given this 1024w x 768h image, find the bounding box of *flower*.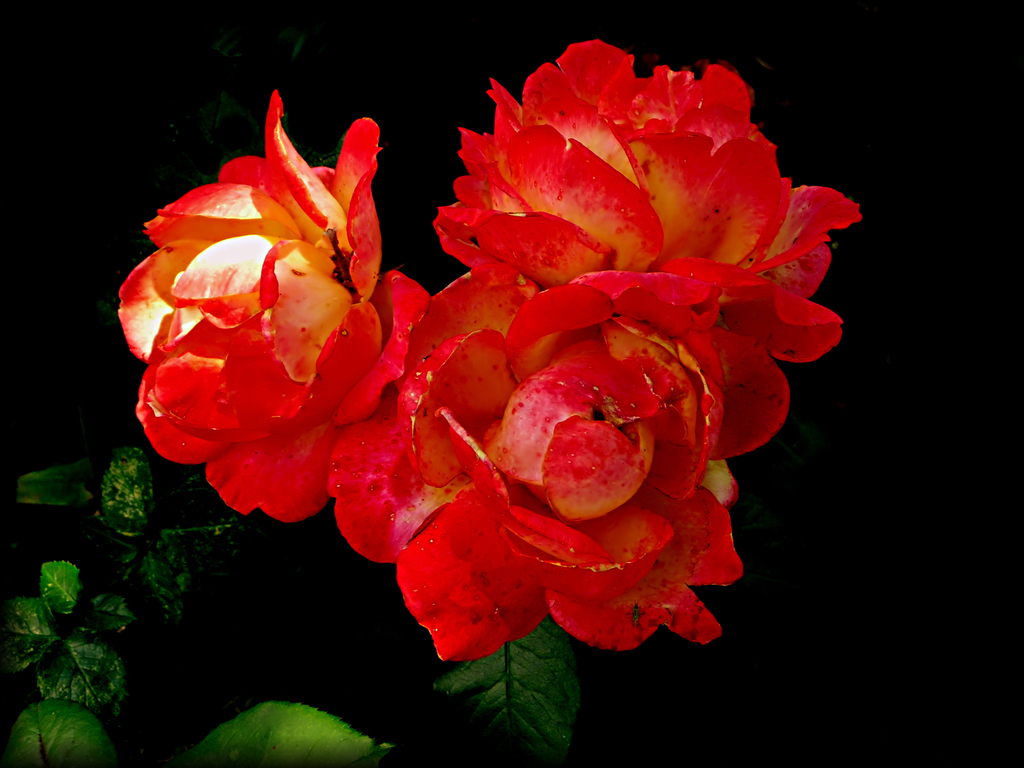
x1=432, y1=40, x2=862, y2=358.
